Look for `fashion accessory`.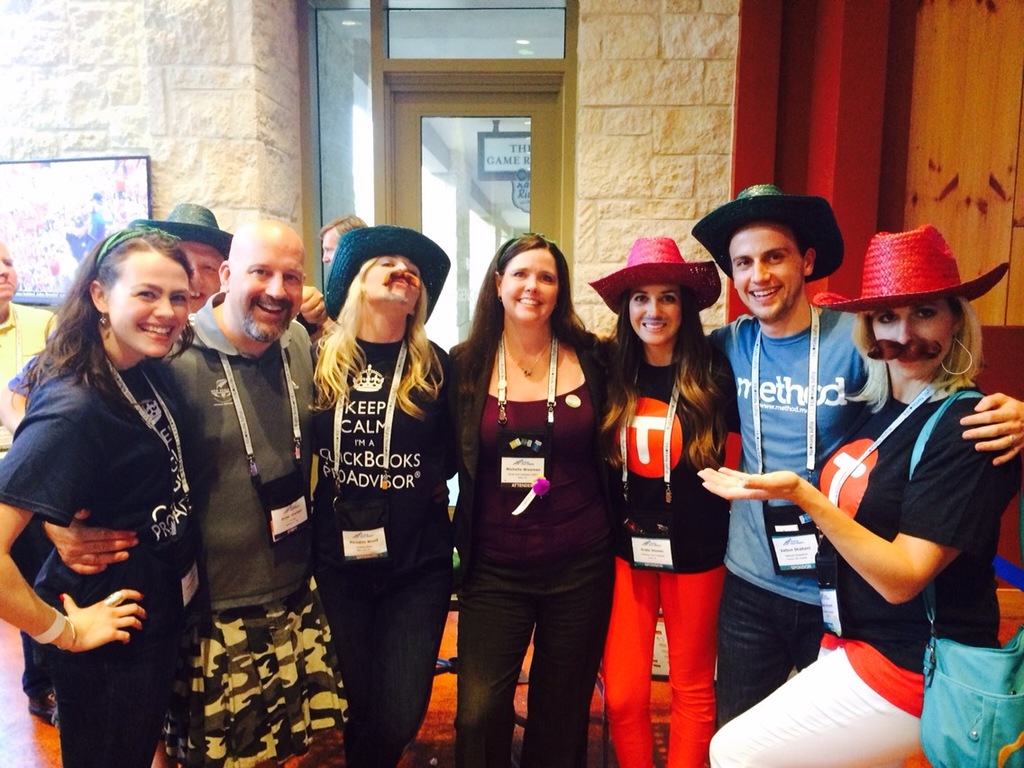
Found: detection(35, 612, 64, 645).
